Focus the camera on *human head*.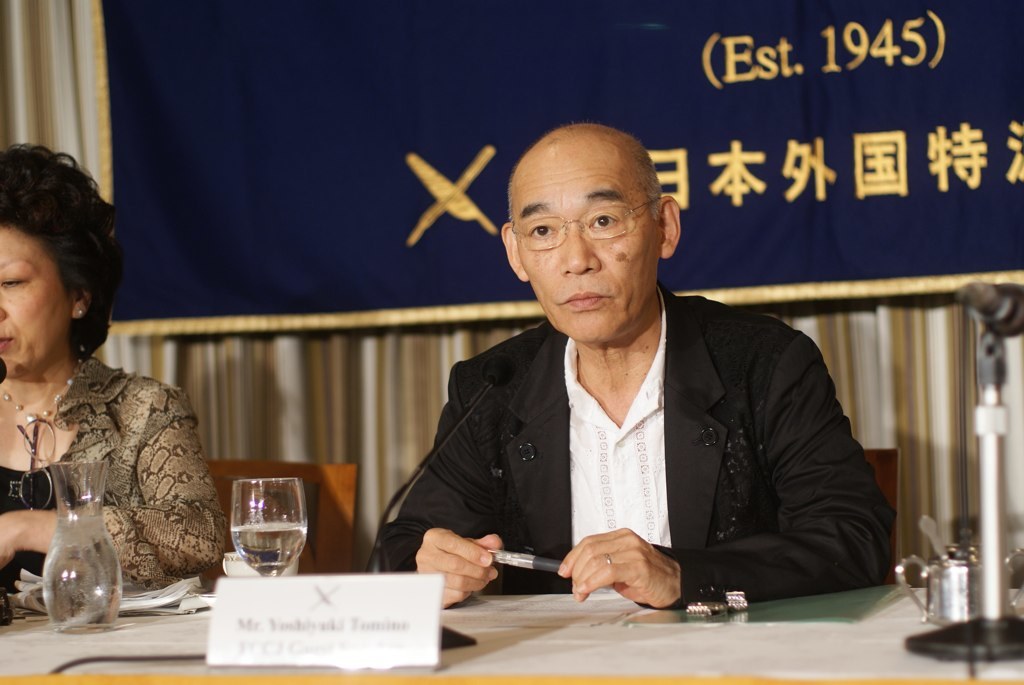
Focus region: rect(0, 144, 94, 373).
